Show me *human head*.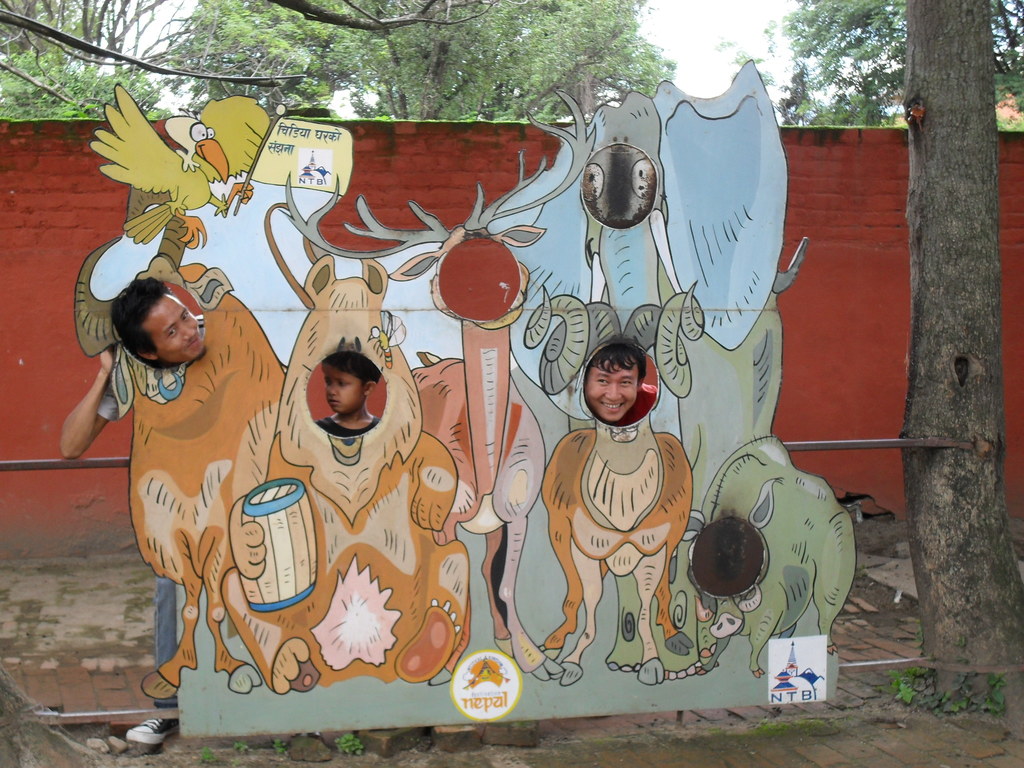
*human head* is here: locate(573, 340, 659, 426).
